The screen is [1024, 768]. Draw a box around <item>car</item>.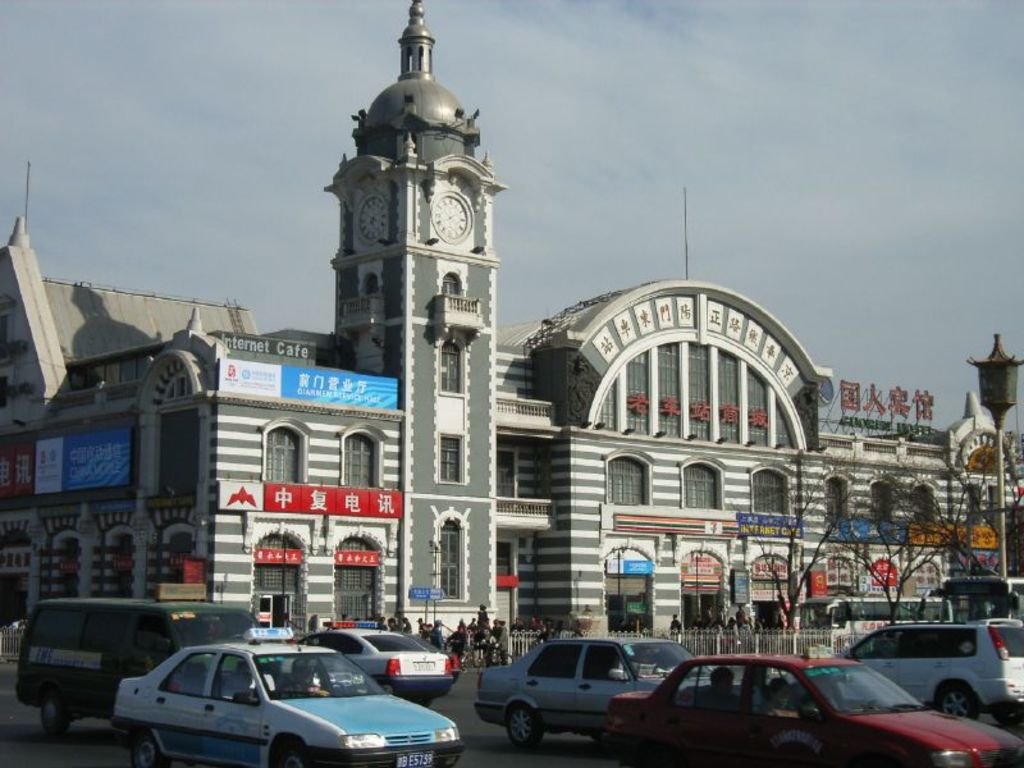
bbox(291, 622, 458, 695).
